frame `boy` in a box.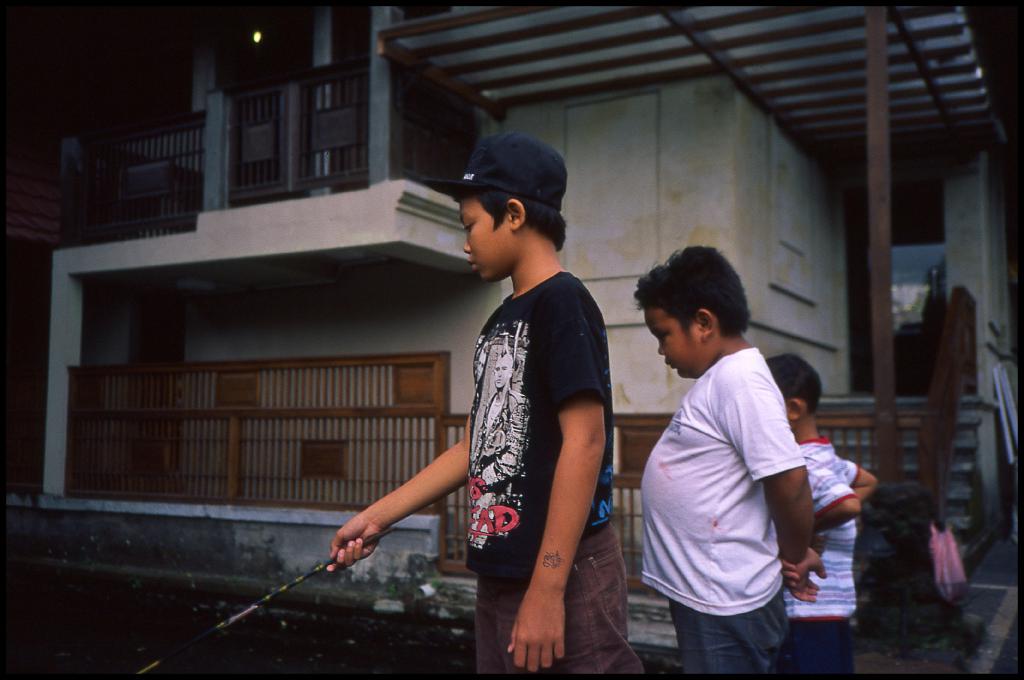
[x1=404, y1=140, x2=637, y2=666].
